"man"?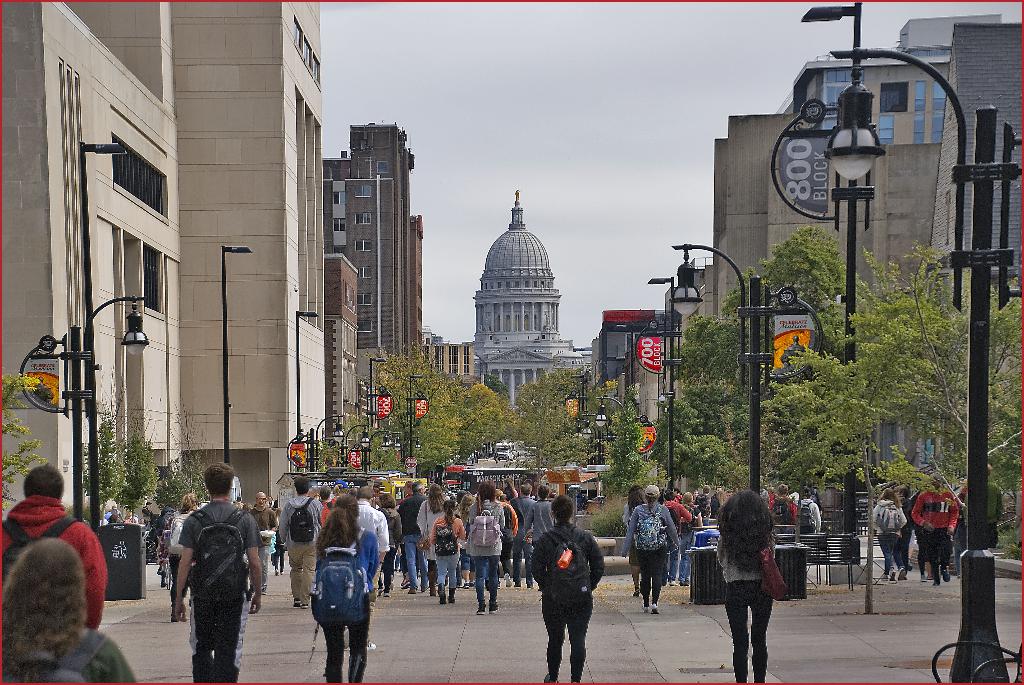
Rect(0, 464, 109, 634)
